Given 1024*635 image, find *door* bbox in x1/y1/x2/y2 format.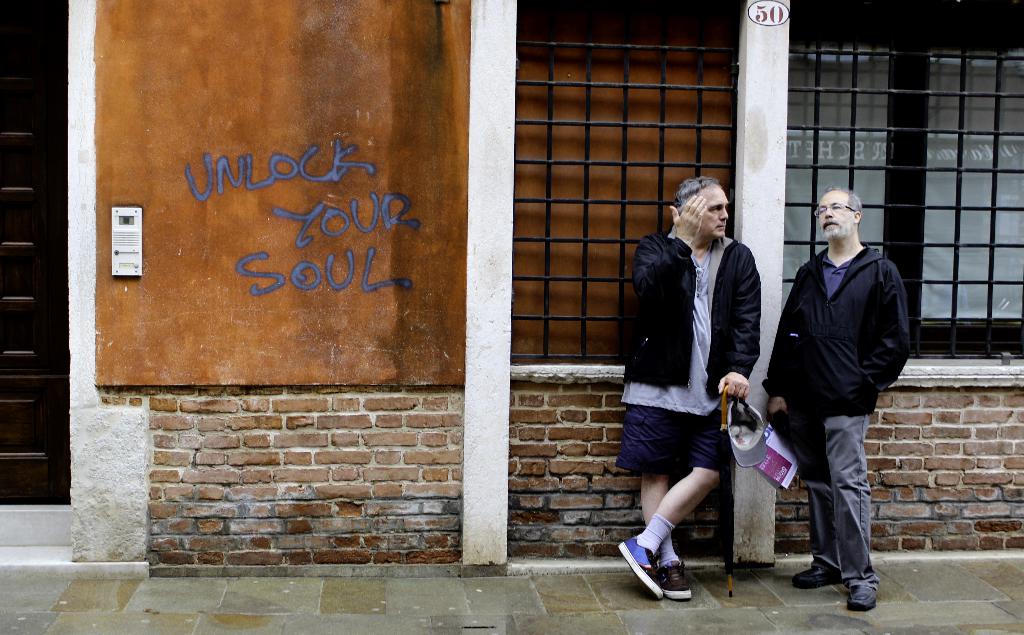
0/1/67/504.
